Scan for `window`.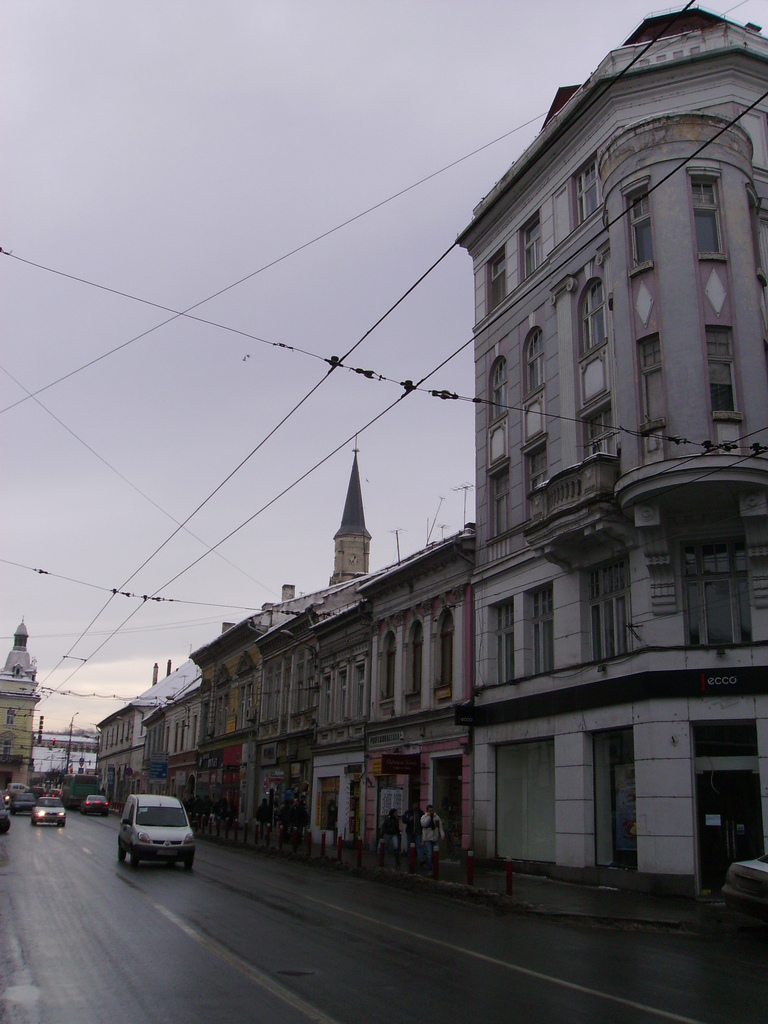
Scan result: bbox=(296, 666, 305, 708).
